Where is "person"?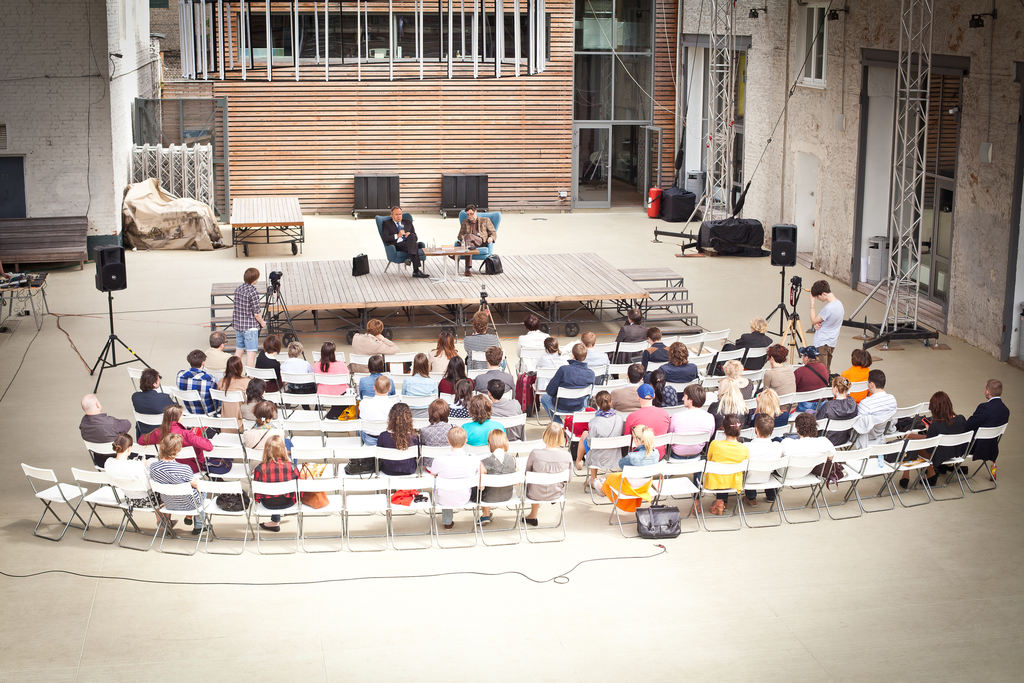
[x1=432, y1=331, x2=465, y2=379].
